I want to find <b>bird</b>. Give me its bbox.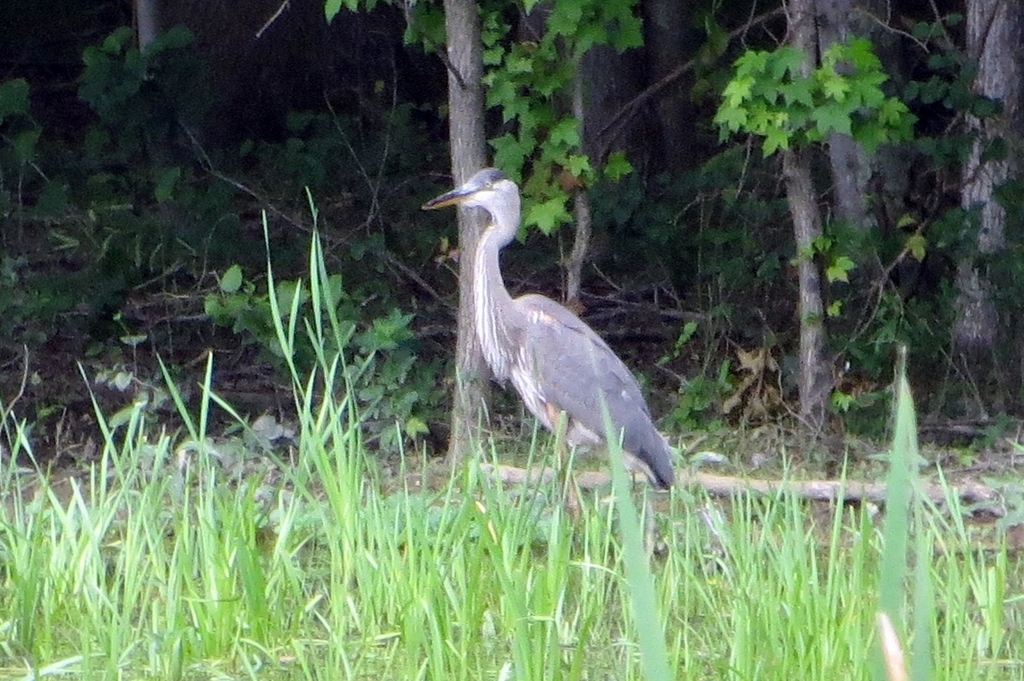
{"left": 431, "top": 173, "right": 675, "bottom": 528}.
